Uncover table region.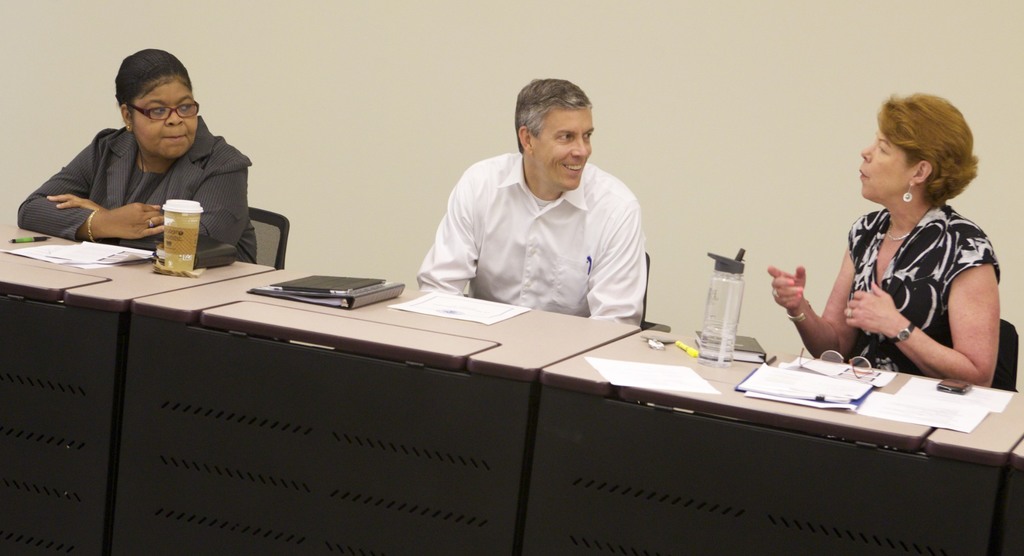
Uncovered: rect(0, 218, 272, 555).
